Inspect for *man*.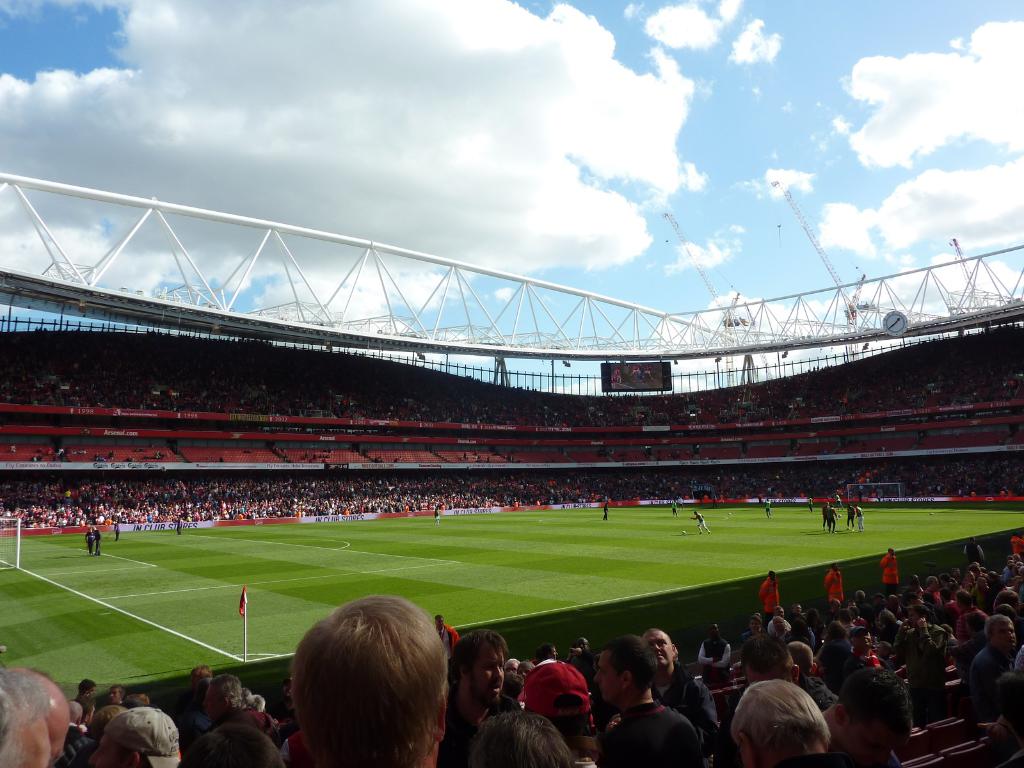
Inspection: bbox=(738, 641, 801, 687).
